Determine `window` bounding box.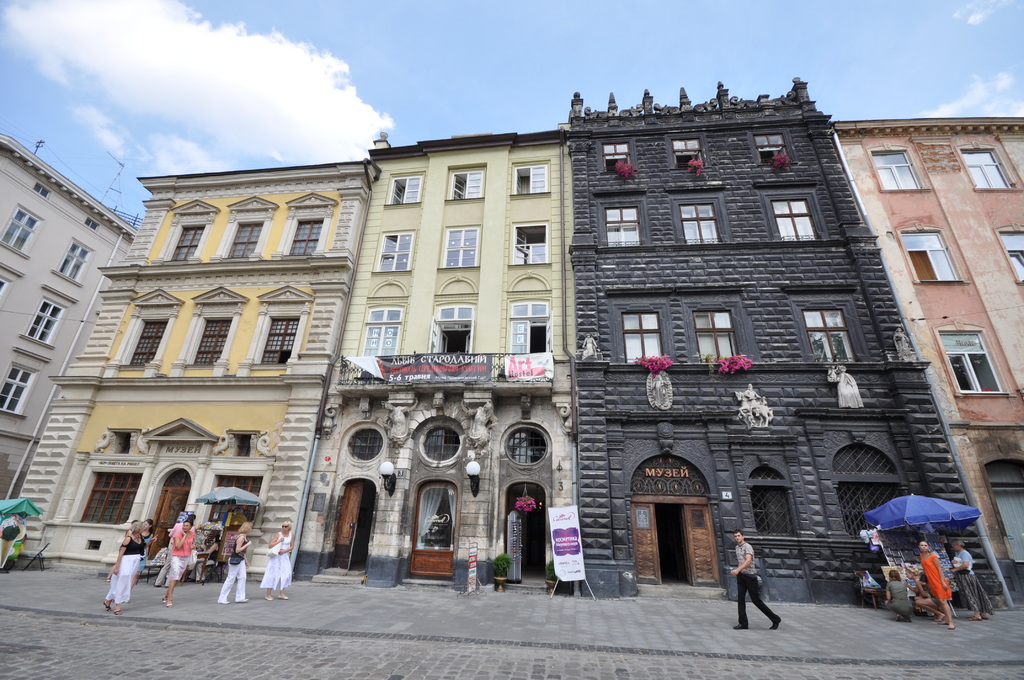
Determined: detection(953, 147, 1011, 193).
